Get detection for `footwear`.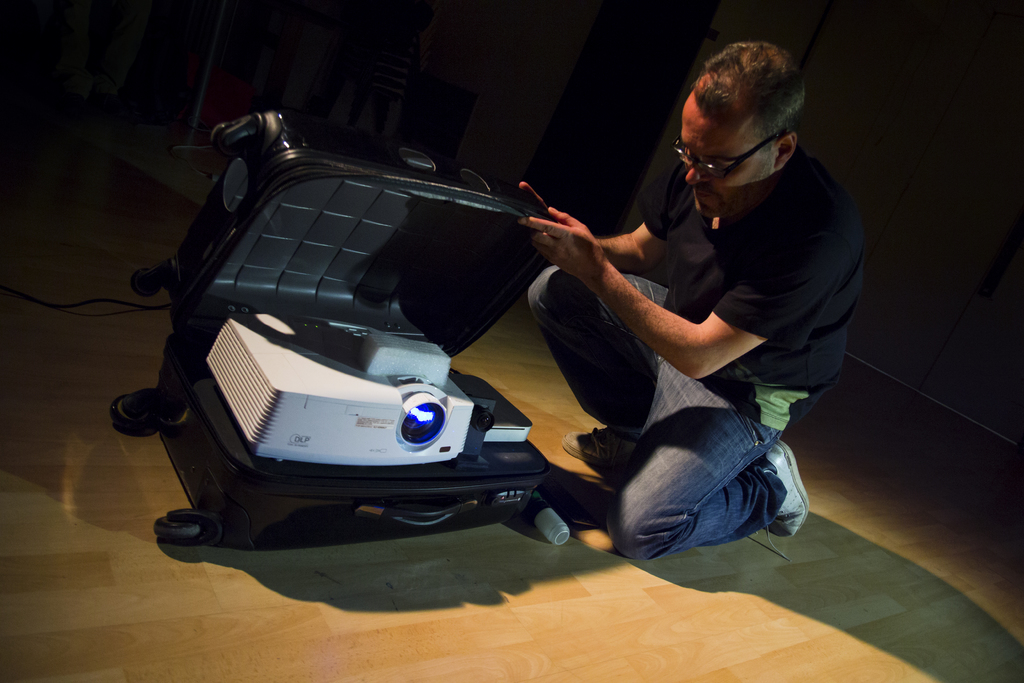
Detection: BBox(746, 443, 811, 547).
